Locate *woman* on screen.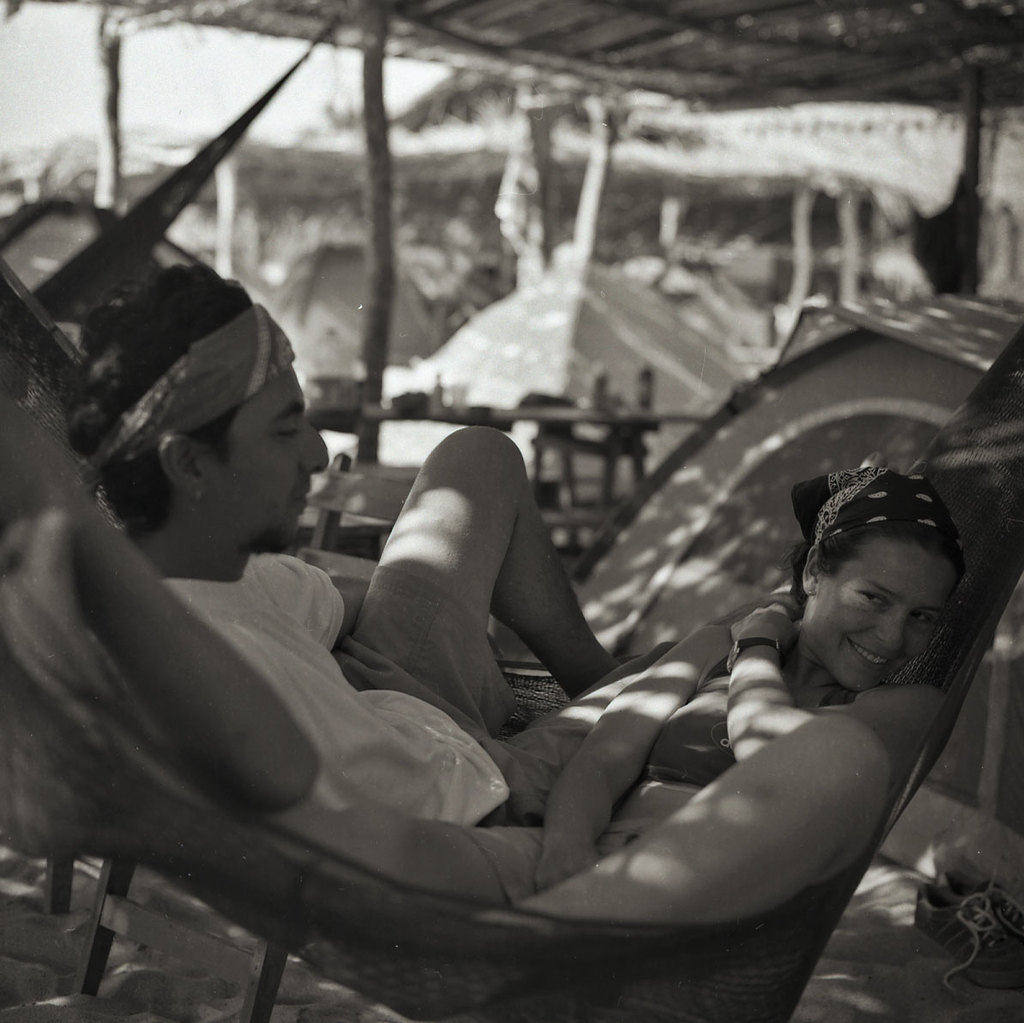
On screen at {"x1": 461, "y1": 431, "x2": 1023, "y2": 911}.
